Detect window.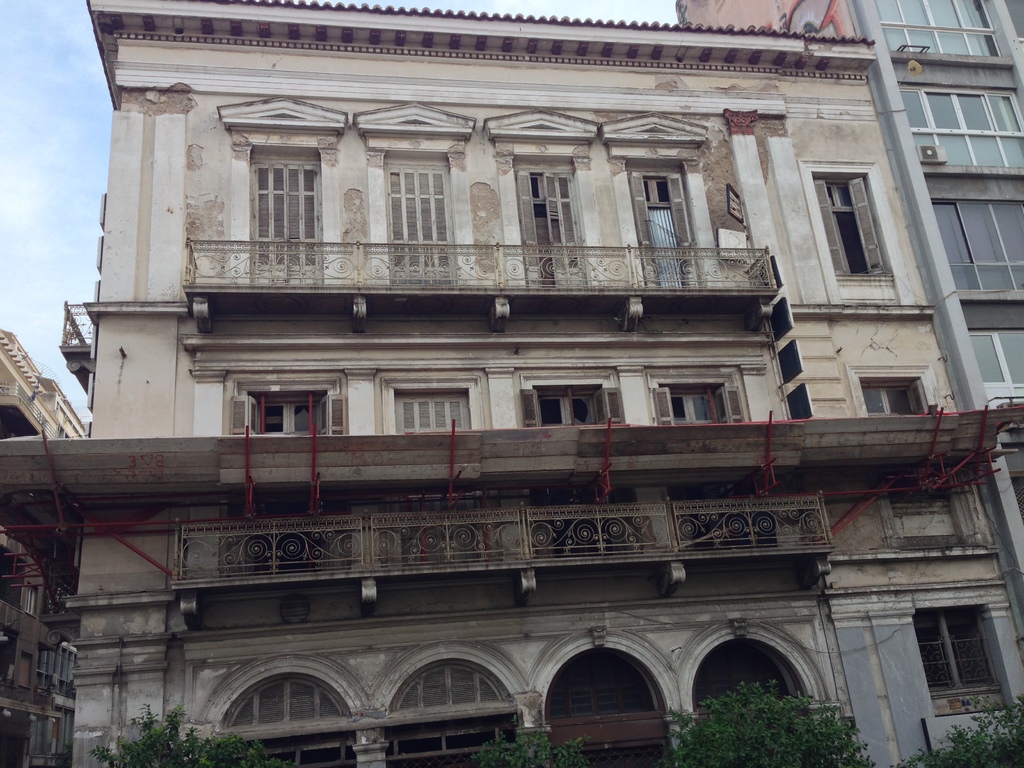
Detected at [x1=854, y1=369, x2=927, y2=419].
